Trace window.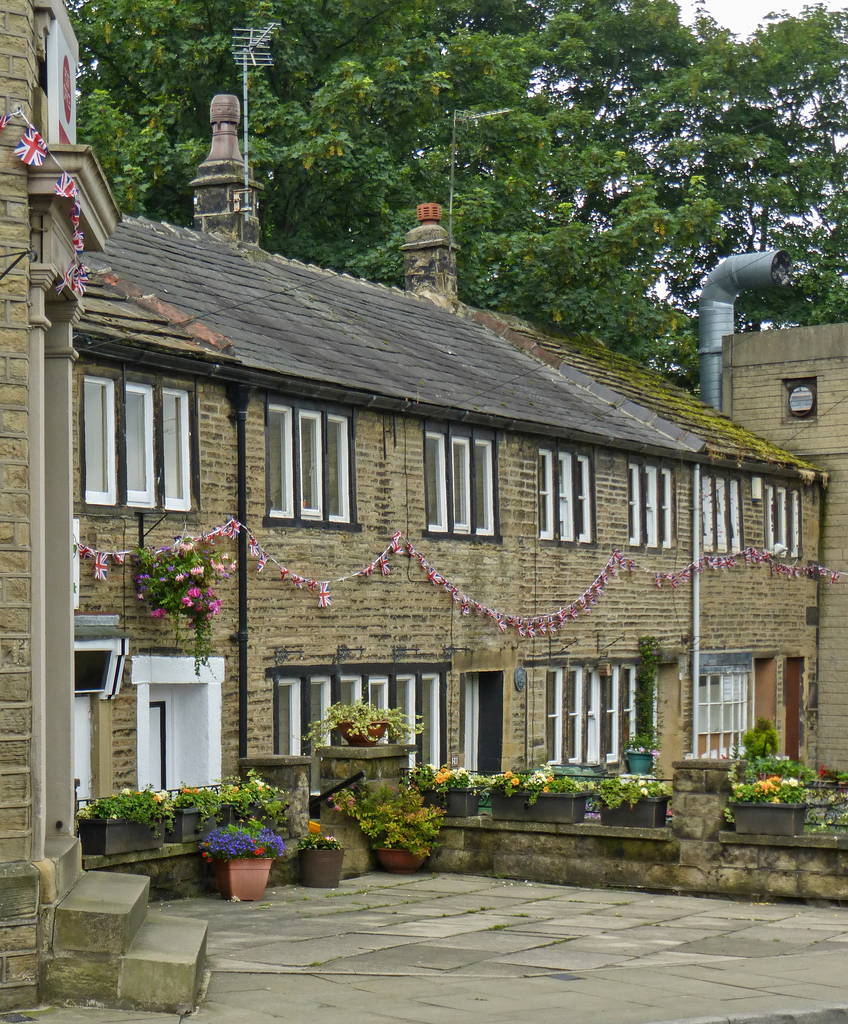
Traced to [left=665, top=469, right=677, bottom=548].
